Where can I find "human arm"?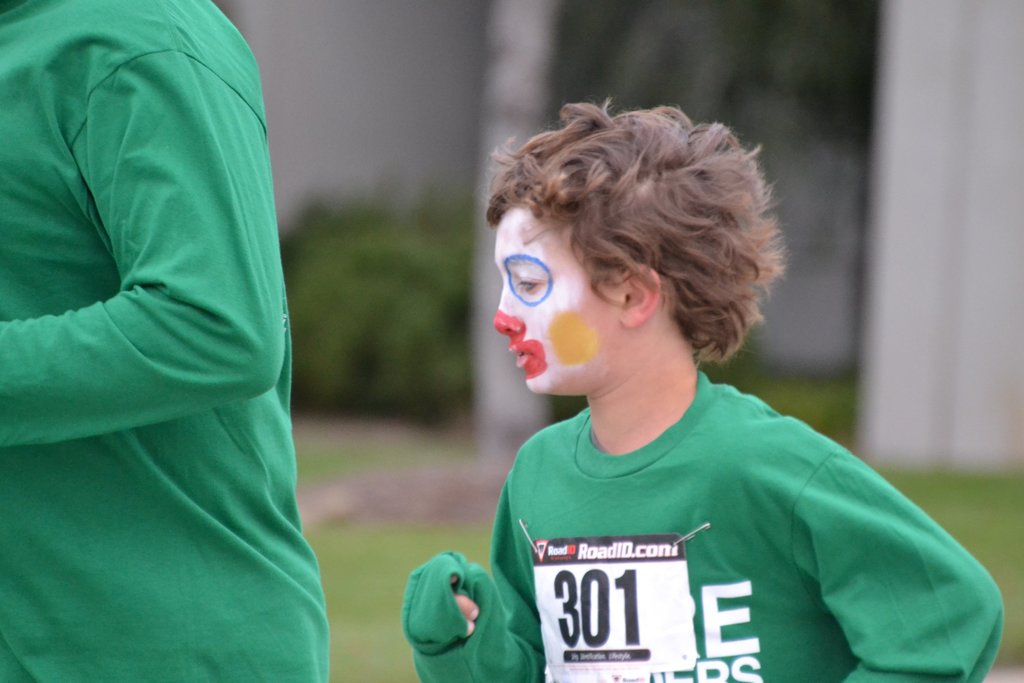
You can find it at [394, 450, 563, 682].
